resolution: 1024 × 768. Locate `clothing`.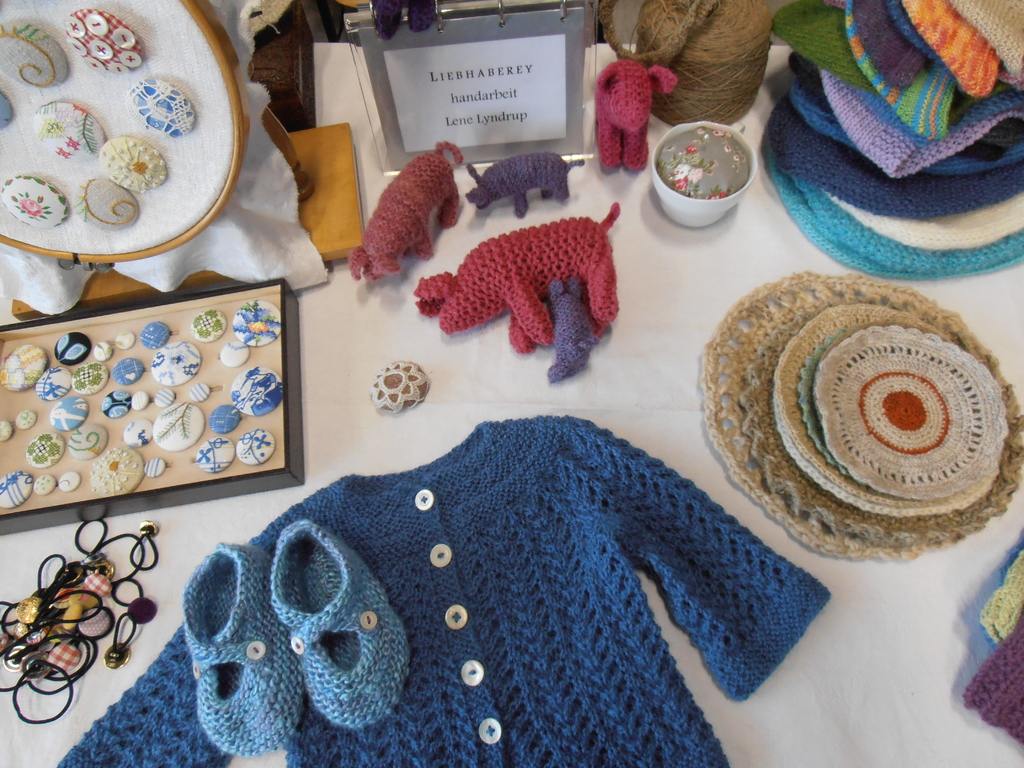
[x1=56, y1=412, x2=830, y2=767].
